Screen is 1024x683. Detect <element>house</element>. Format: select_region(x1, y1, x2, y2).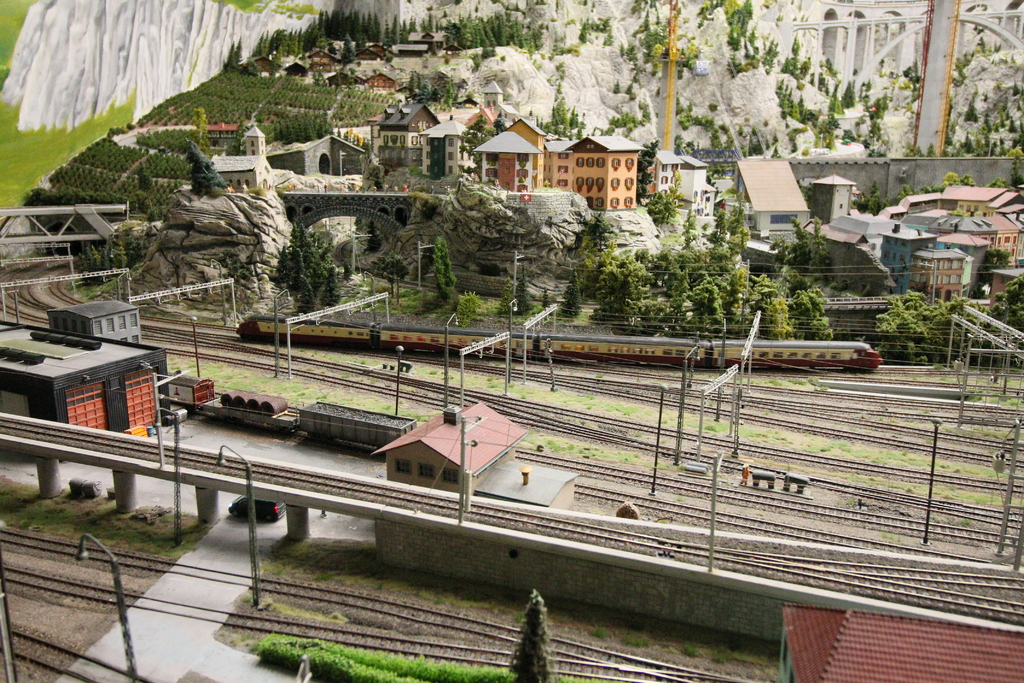
select_region(779, 604, 1023, 682).
